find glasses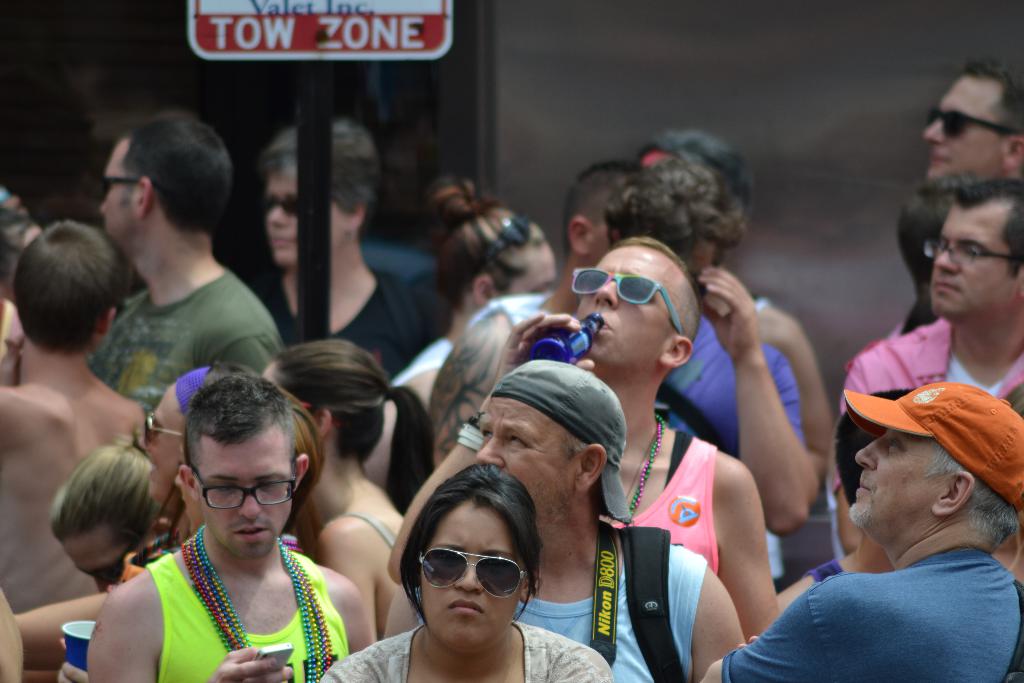
{"left": 481, "top": 210, "right": 538, "bottom": 272}
